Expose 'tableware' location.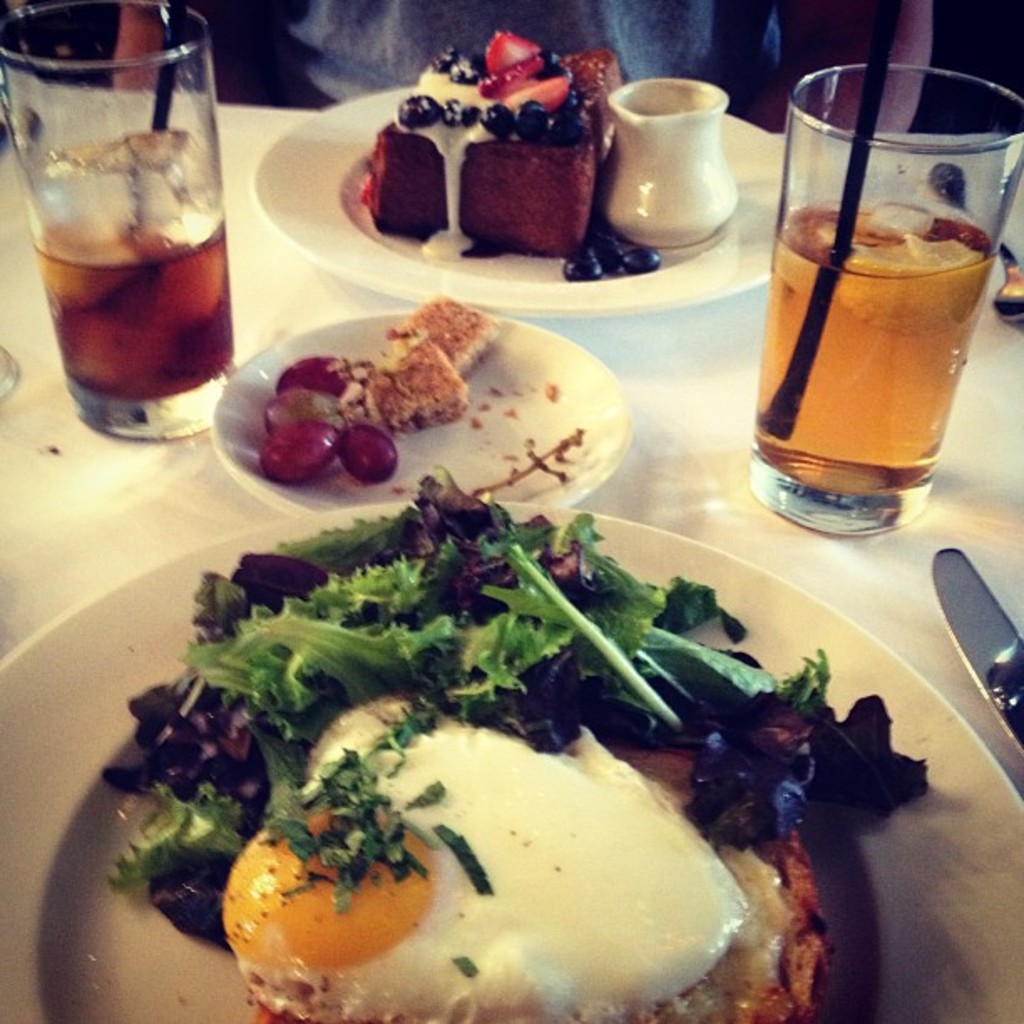
Exposed at bbox=(746, 60, 1022, 539).
